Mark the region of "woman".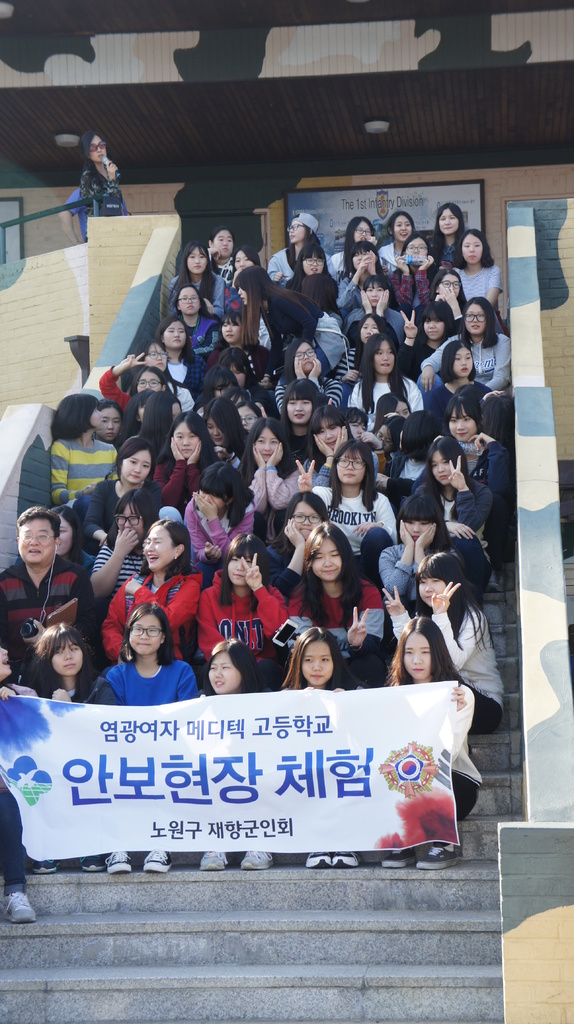
Region: (left=378, top=614, right=486, bottom=870).
